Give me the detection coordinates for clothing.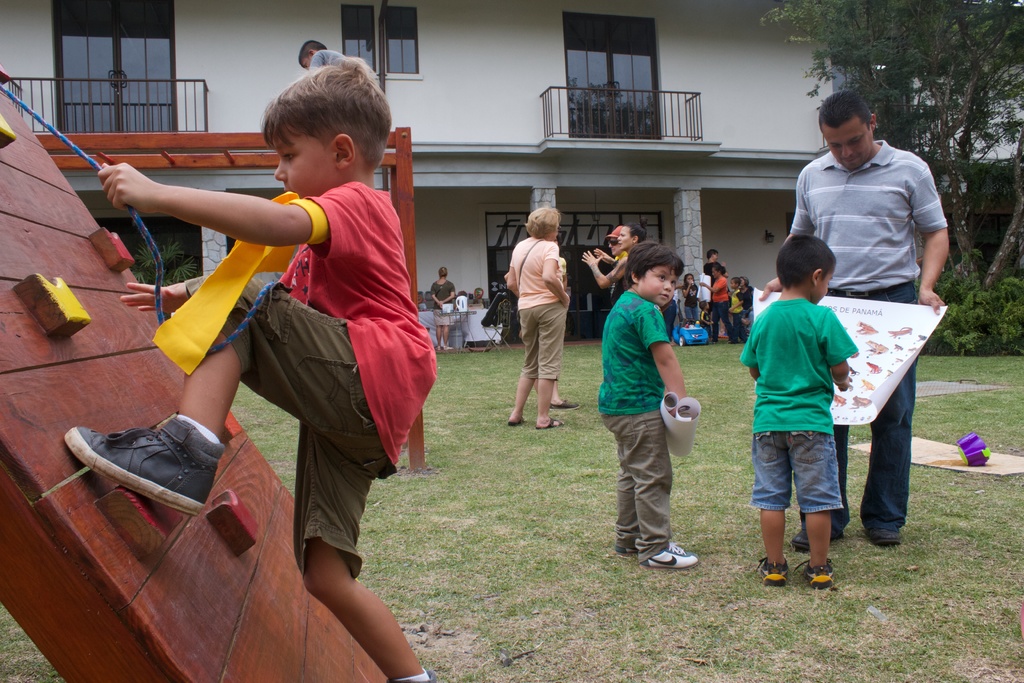
detection(737, 299, 862, 515).
